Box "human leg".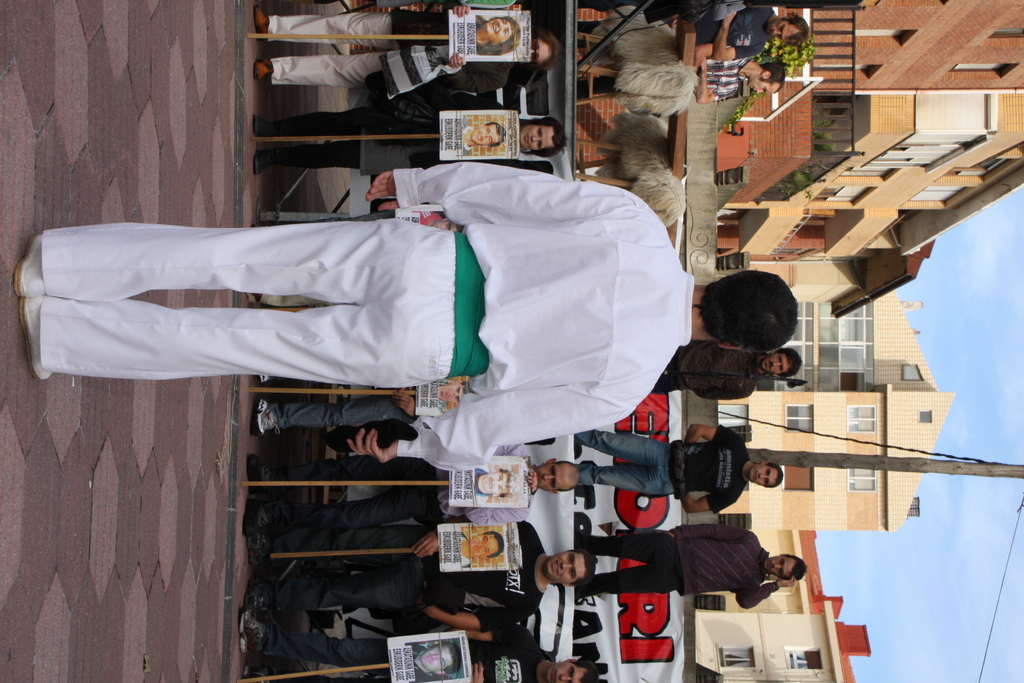
<box>575,19,637,38</box>.
